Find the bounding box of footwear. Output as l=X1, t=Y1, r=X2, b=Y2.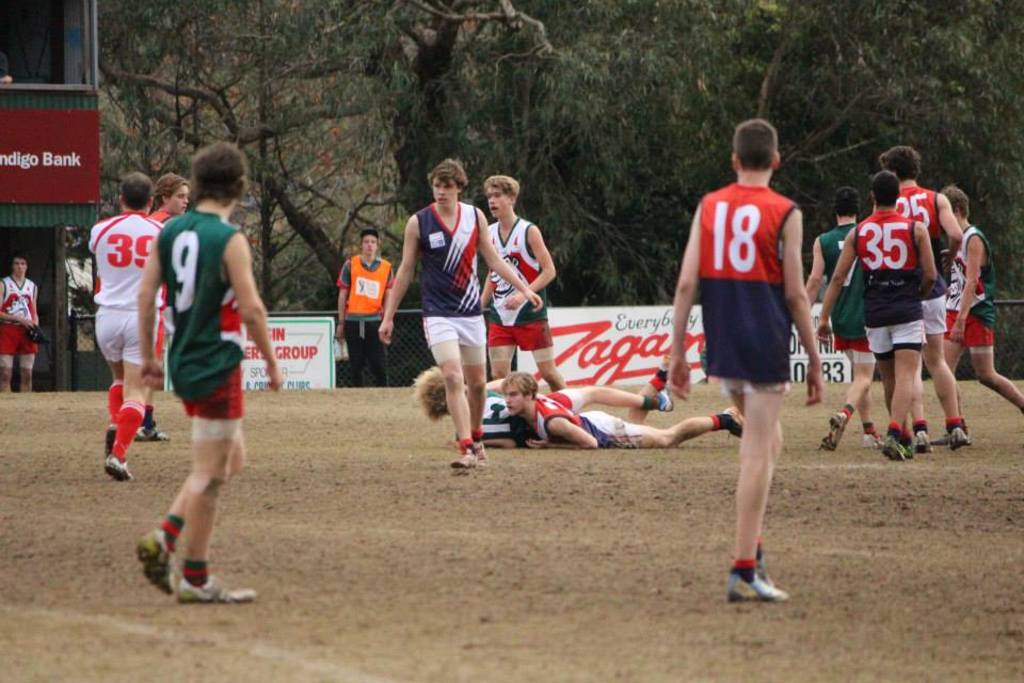
l=947, t=424, r=976, b=455.
